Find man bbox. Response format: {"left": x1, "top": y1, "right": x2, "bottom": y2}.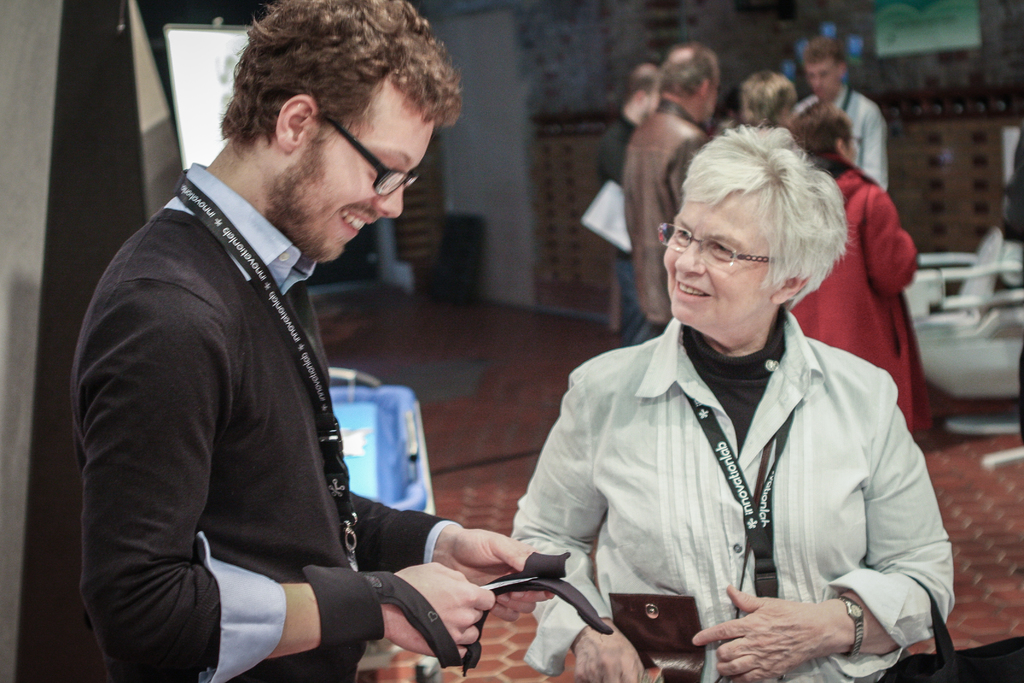
{"left": 595, "top": 65, "right": 660, "bottom": 352}.
